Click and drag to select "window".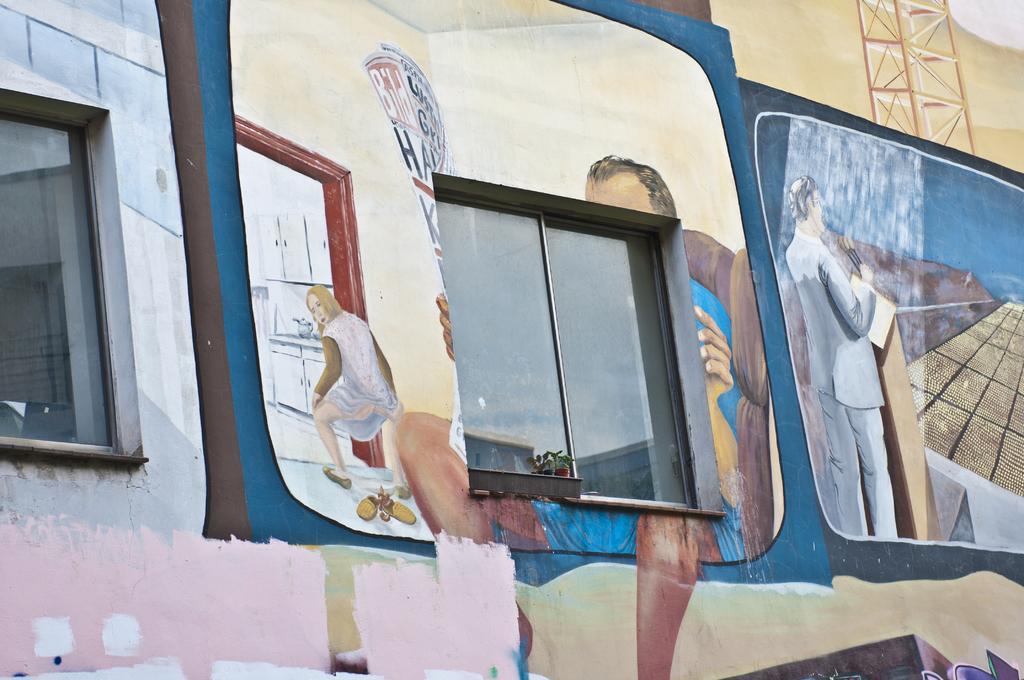
Selection: detection(474, 175, 726, 535).
